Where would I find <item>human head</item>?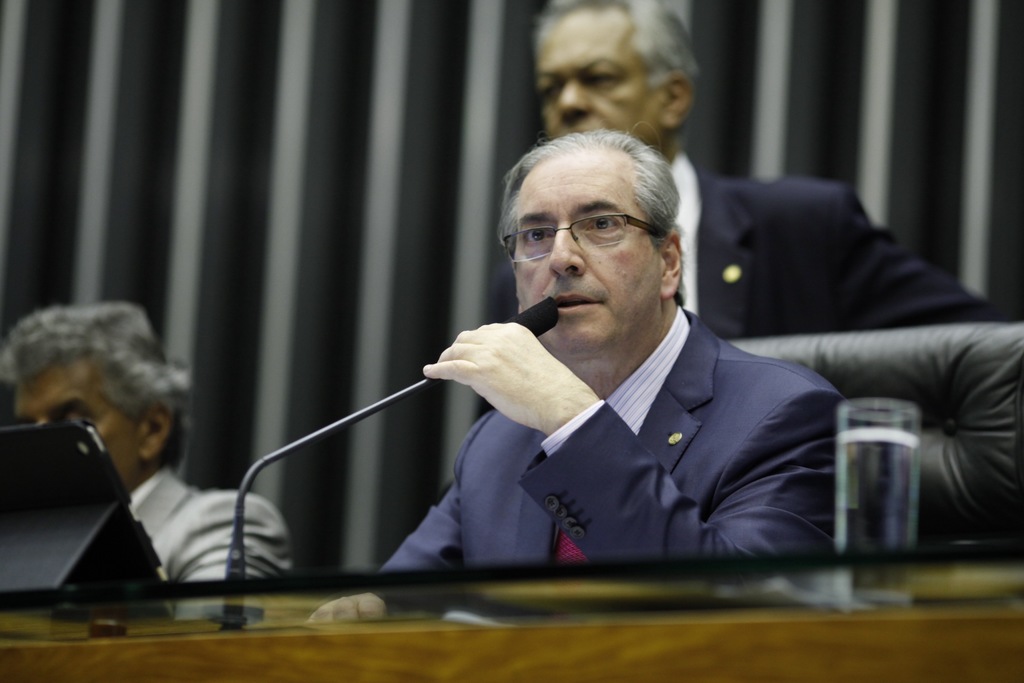
At {"x1": 532, "y1": 0, "x2": 697, "y2": 155}.
